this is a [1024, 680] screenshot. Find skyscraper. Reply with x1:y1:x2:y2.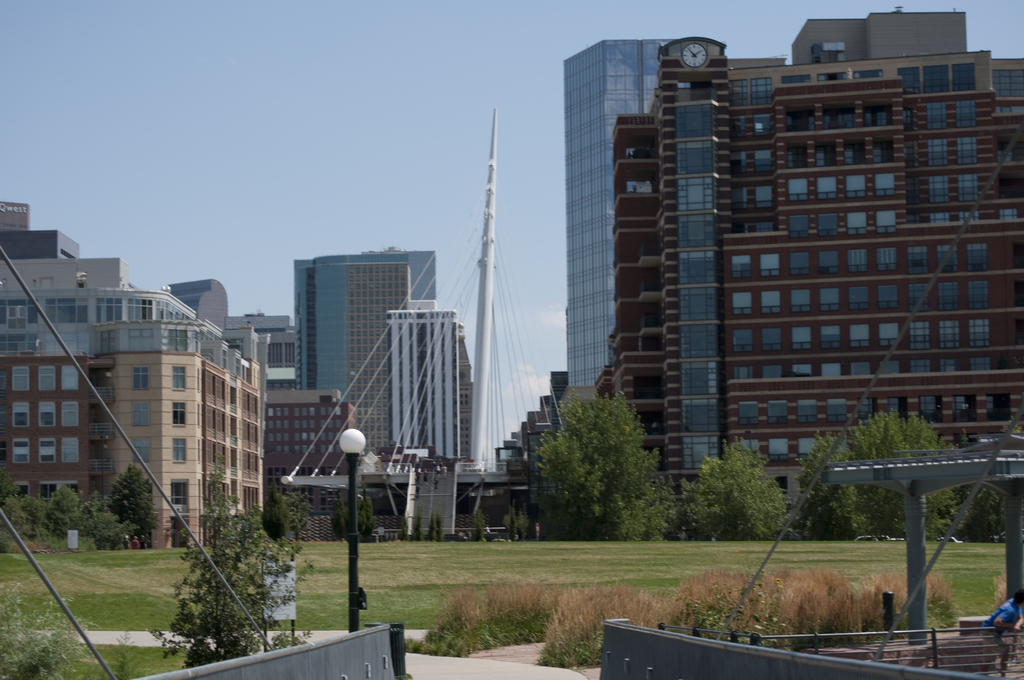
383:291:477:474.
